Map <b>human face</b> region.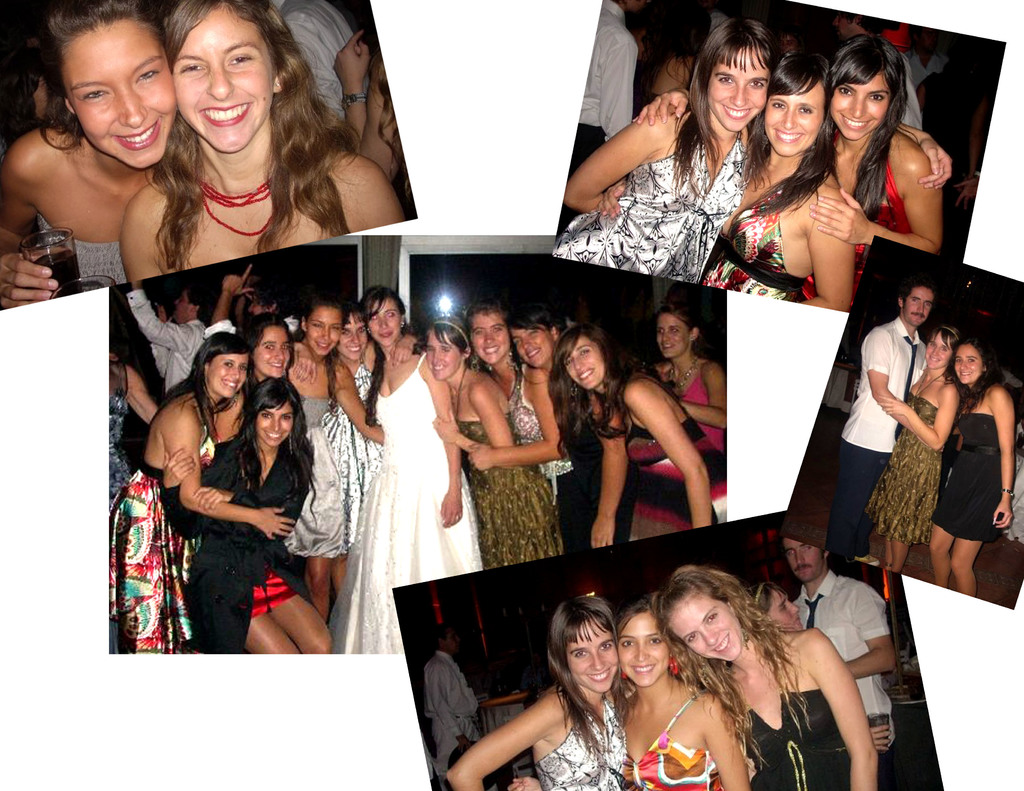
Mapped to <box>658,317,692,360</box>.
